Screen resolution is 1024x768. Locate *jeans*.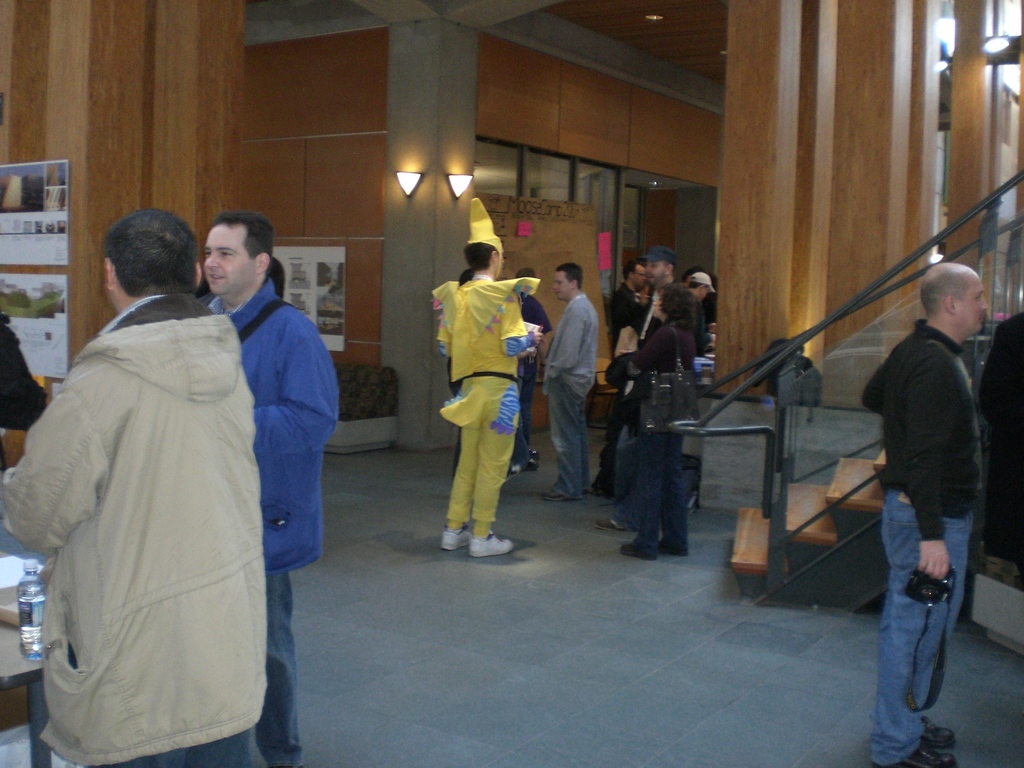
box(542, 376, 584, 499).
